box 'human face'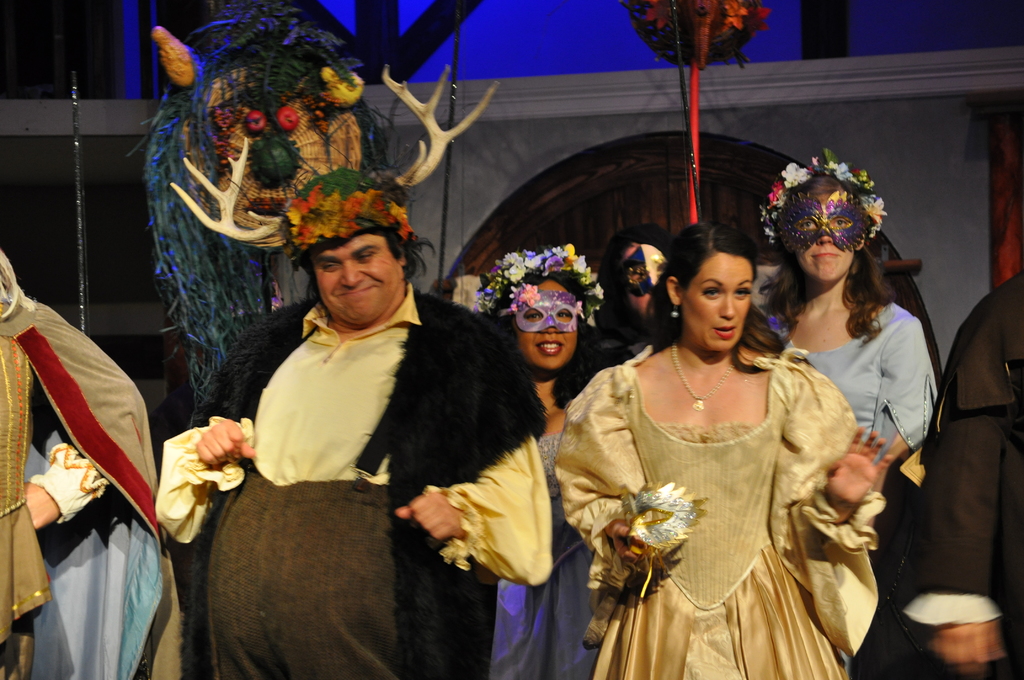
317:227:399:330
